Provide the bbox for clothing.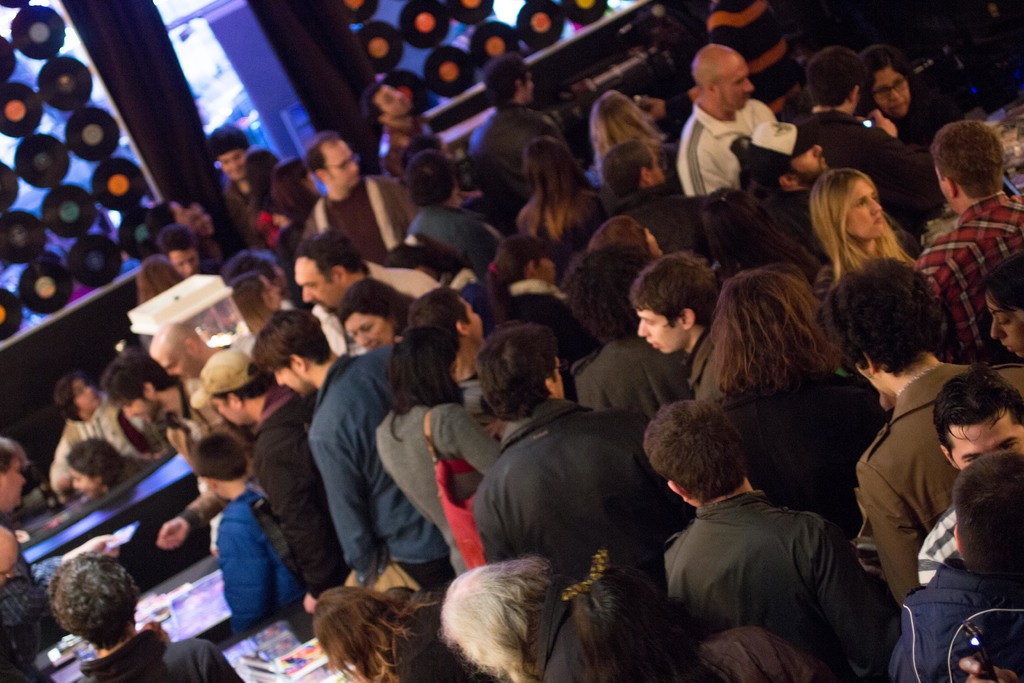
[left=76, top=625, right=241, bottom=682].
